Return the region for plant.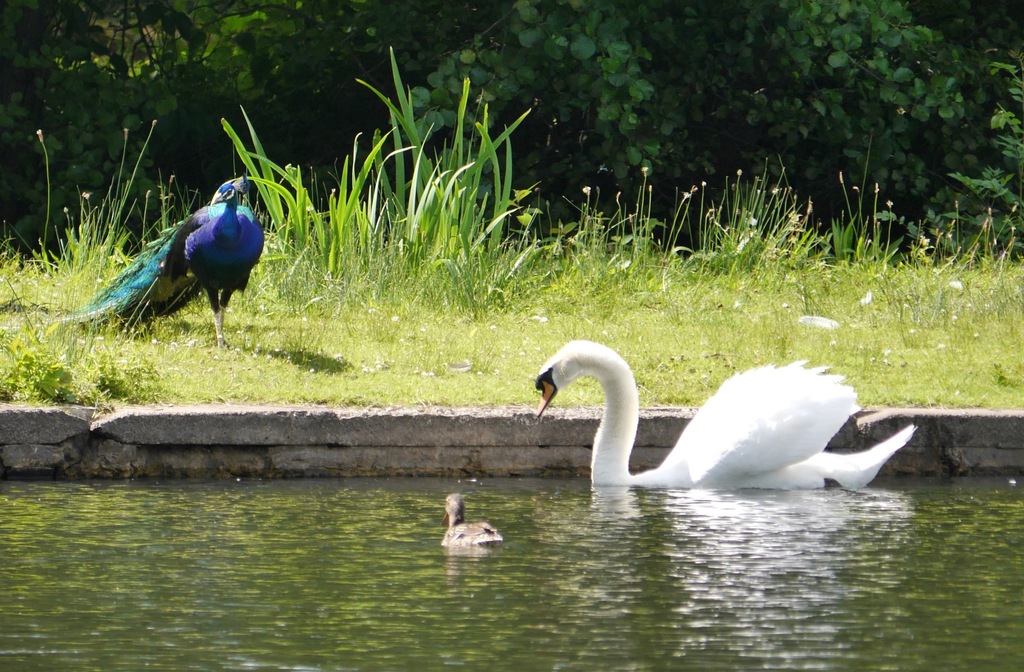
(274, 42, 565, 335).
